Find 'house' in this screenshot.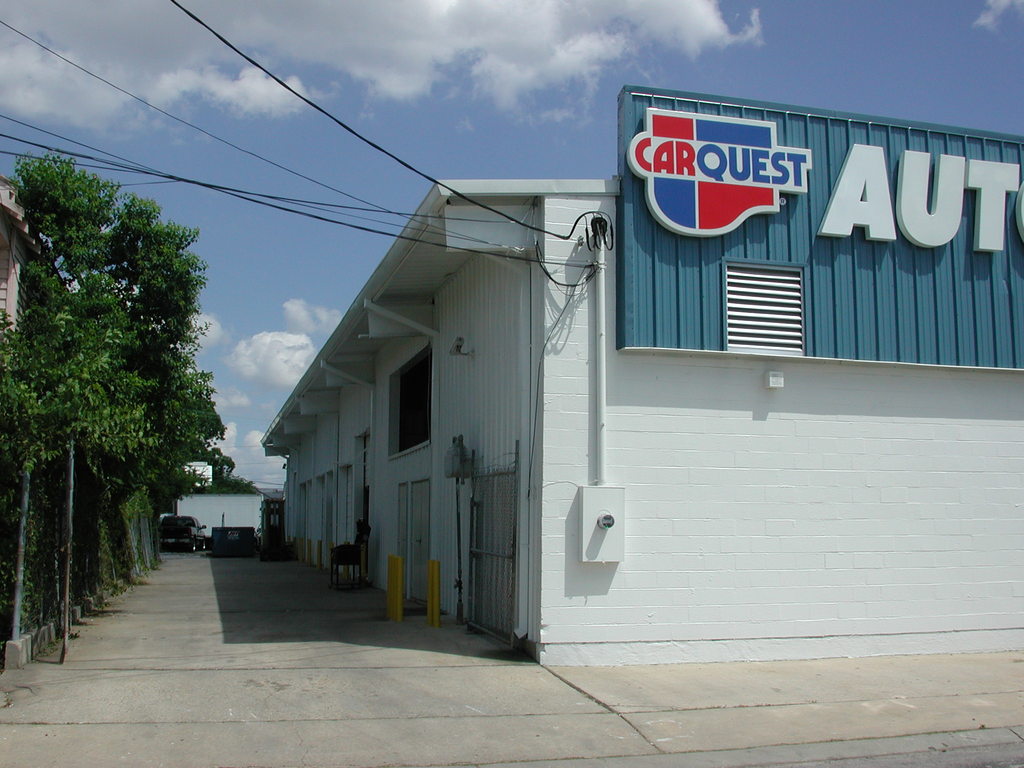
The bounding box for 'house' is crop(256, 173, 1023, 664).
